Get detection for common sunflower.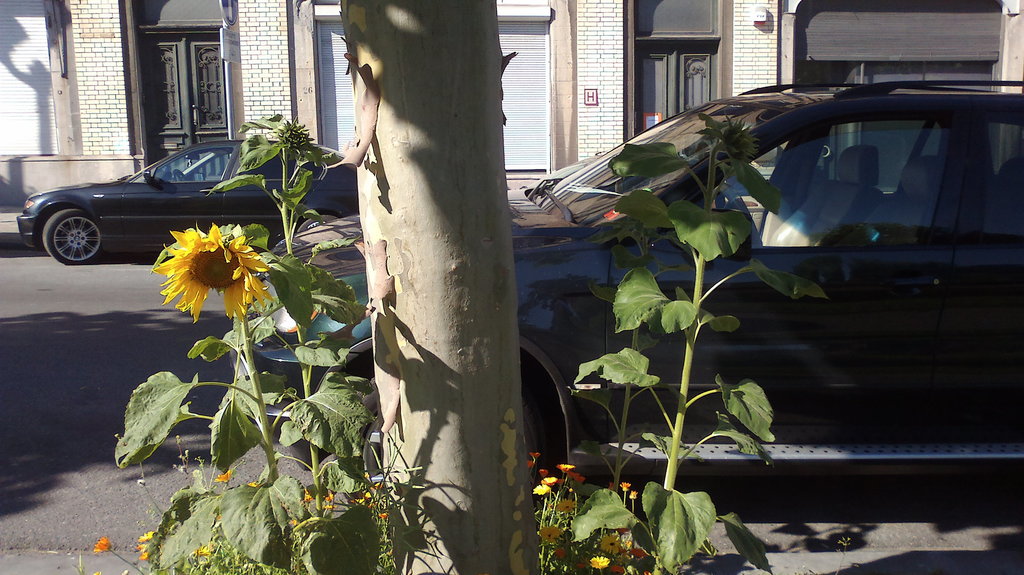
Detection: (132,222,267,307).
